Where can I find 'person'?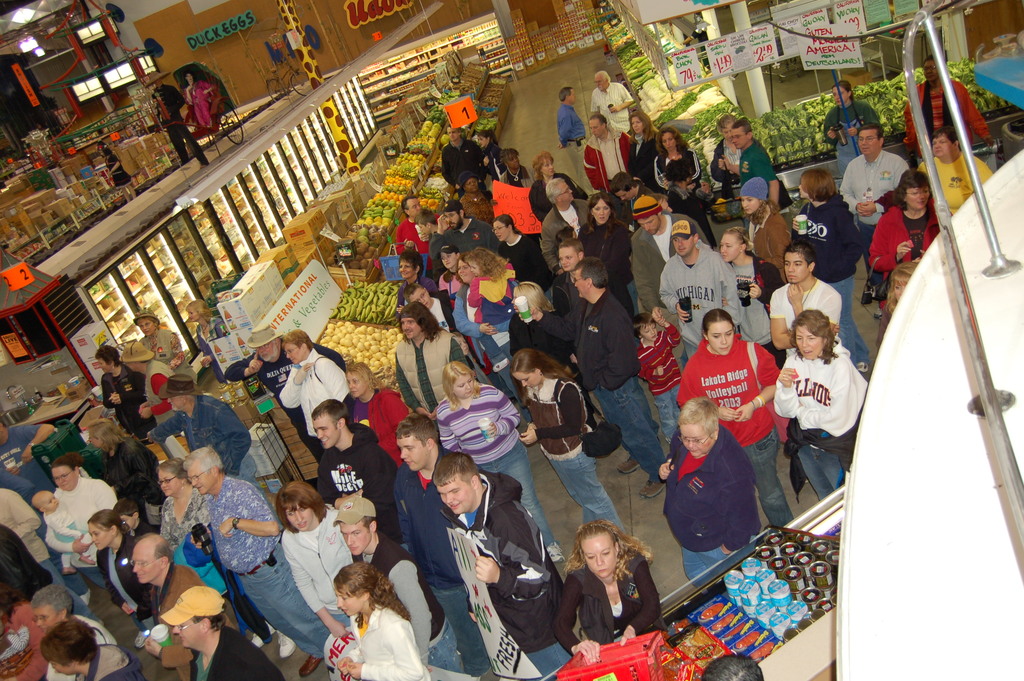
You can find it at 456/168/497/224.
